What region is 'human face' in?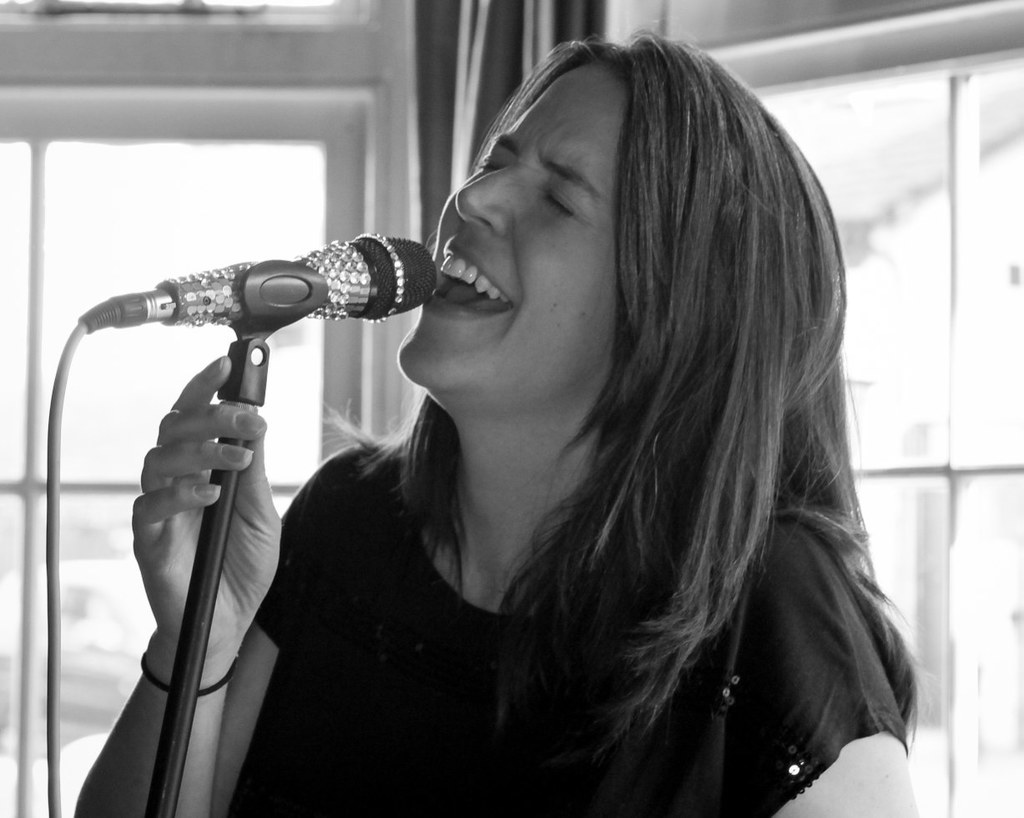
392 57 617 400.
